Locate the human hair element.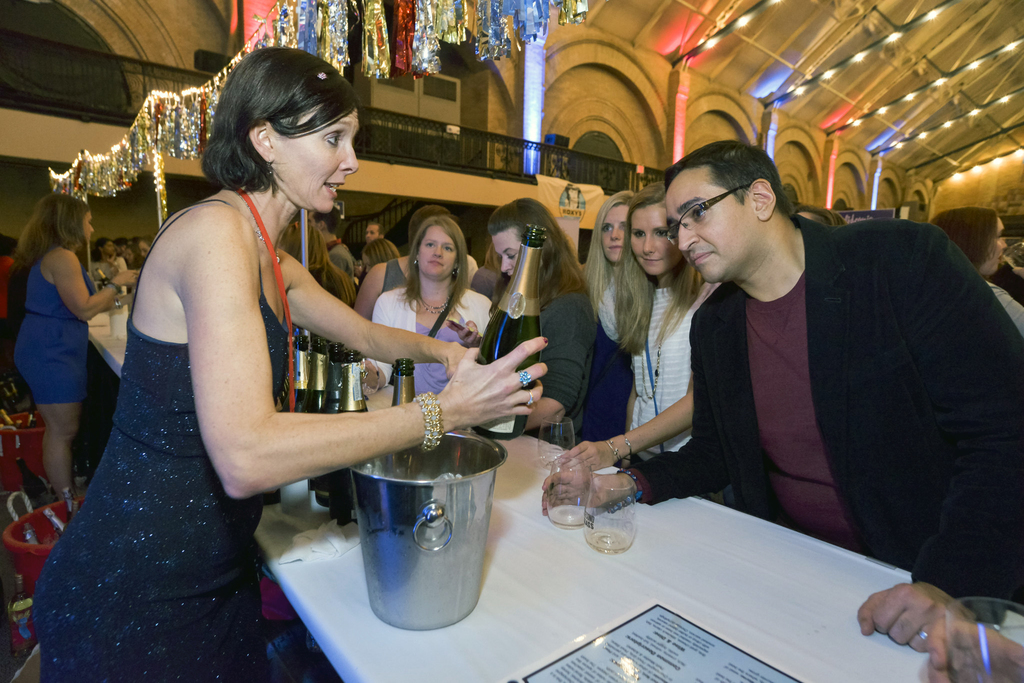
Element bbox: 93/238/113/265.
